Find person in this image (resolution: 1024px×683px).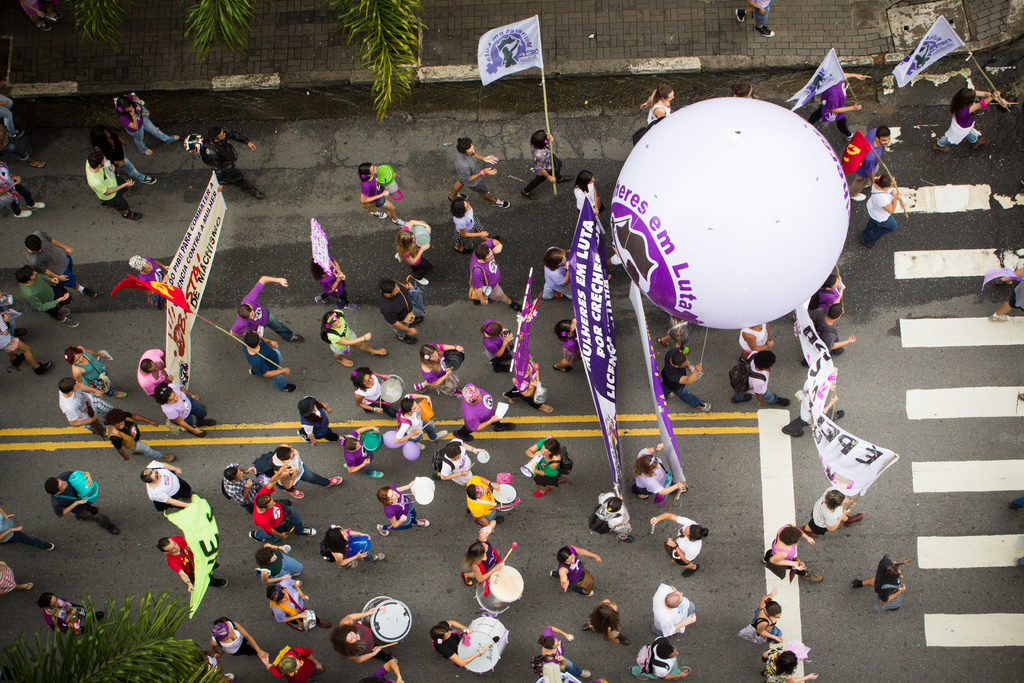
x1=518 y1=128 x2=573 y2=201.
